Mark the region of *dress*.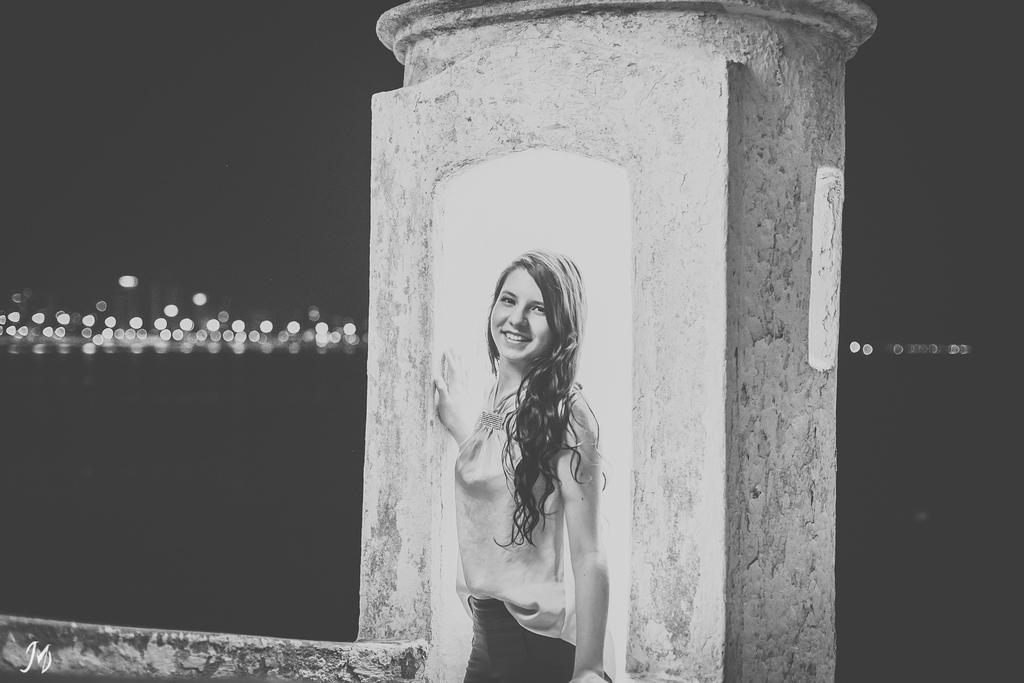
Region: (437,333,587,605).
